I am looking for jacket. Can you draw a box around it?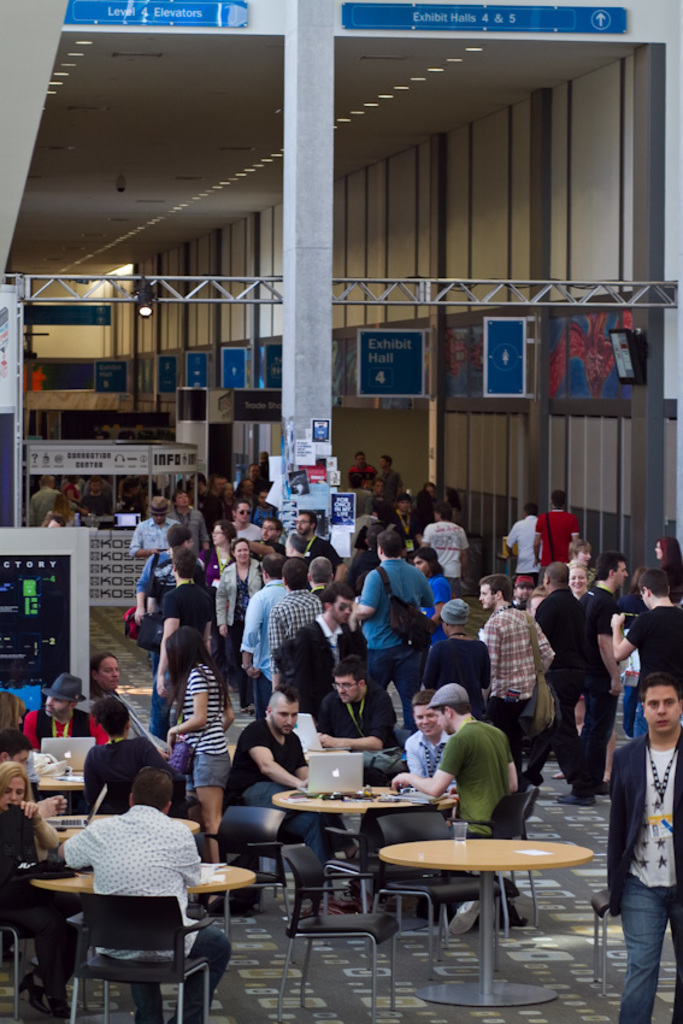
Sure, the bounding box is region(606, 732, 682, 891).
